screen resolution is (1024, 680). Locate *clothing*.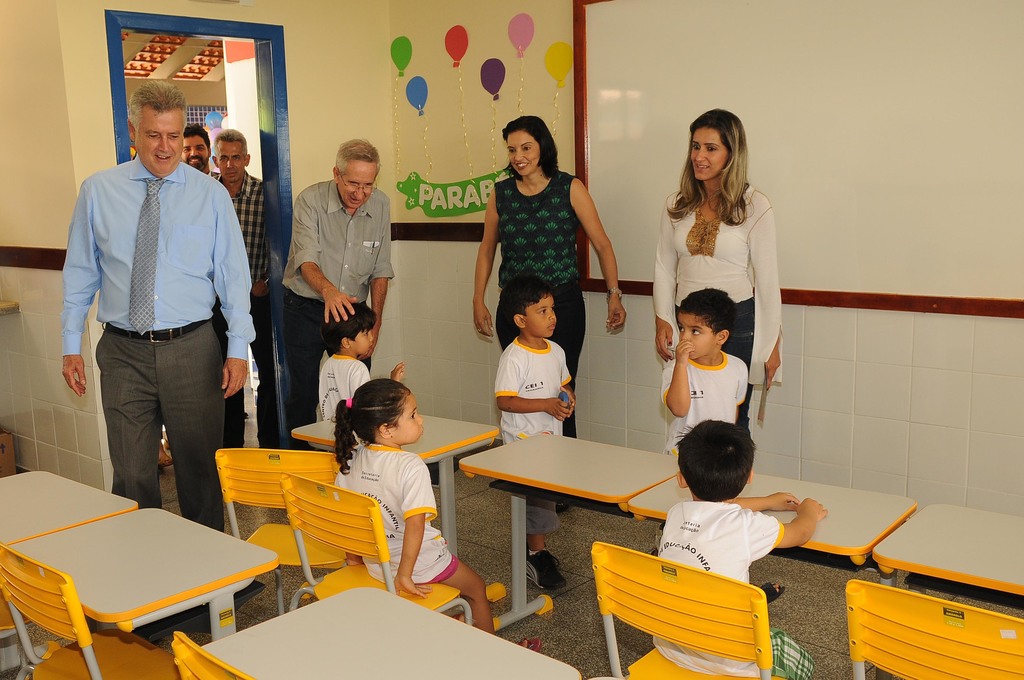
locate(648, 191, 783, 436).
